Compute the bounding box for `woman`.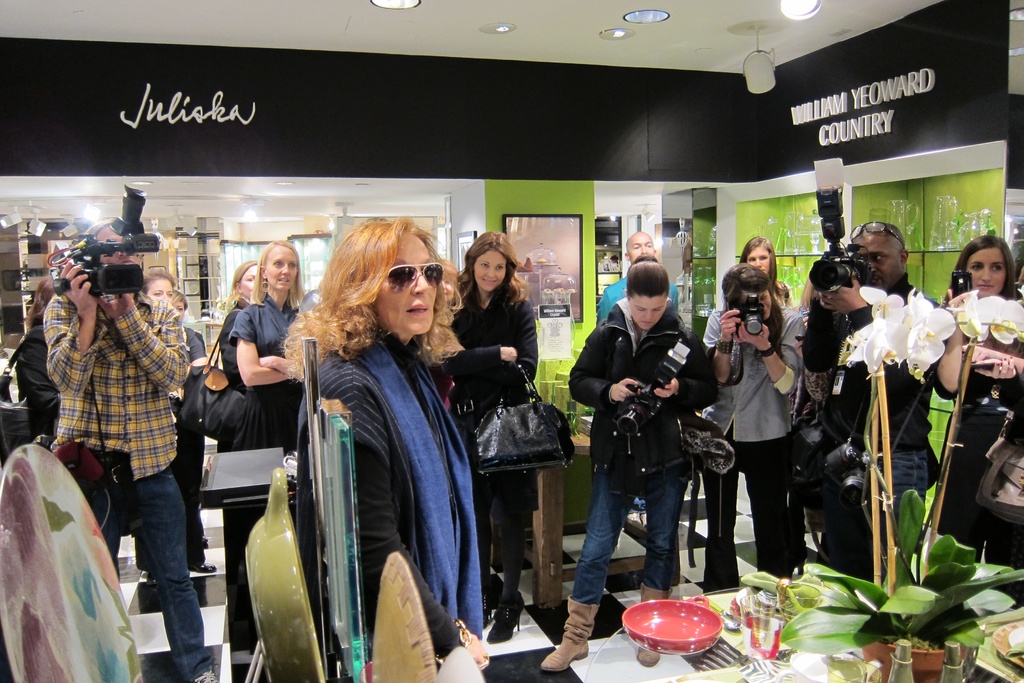
select_region(134, 268, 221, 589).
